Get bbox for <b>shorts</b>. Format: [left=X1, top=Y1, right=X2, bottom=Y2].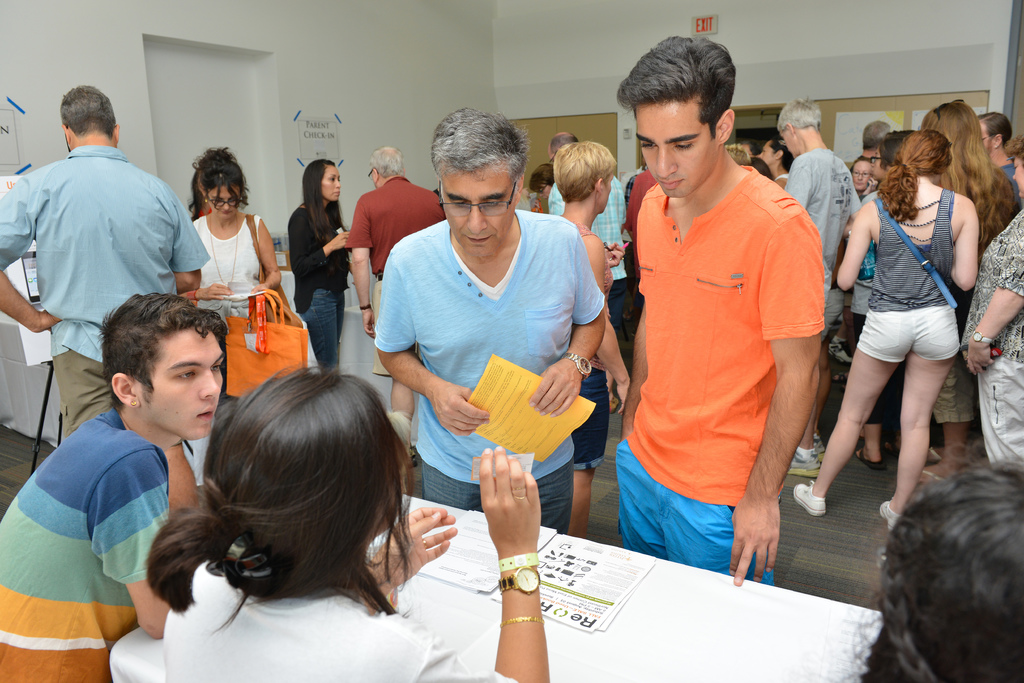
[left=824, top=280, right=845, bottom=341].
